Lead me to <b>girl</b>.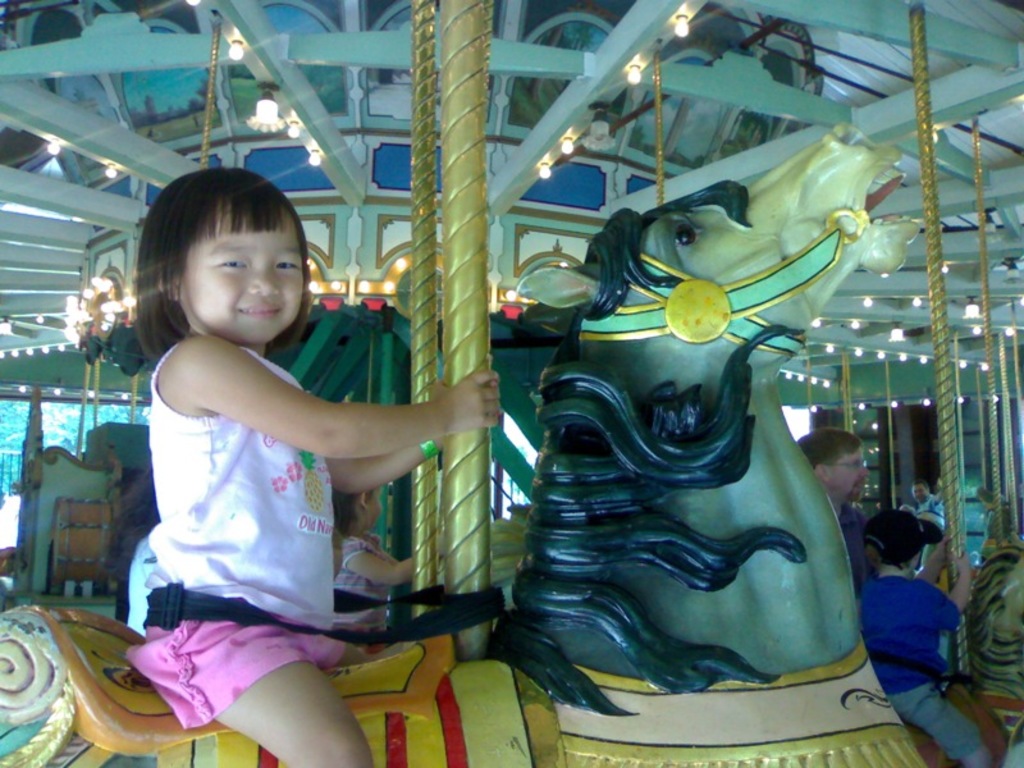
Lead to select_region(123, 168, 507, 767).
